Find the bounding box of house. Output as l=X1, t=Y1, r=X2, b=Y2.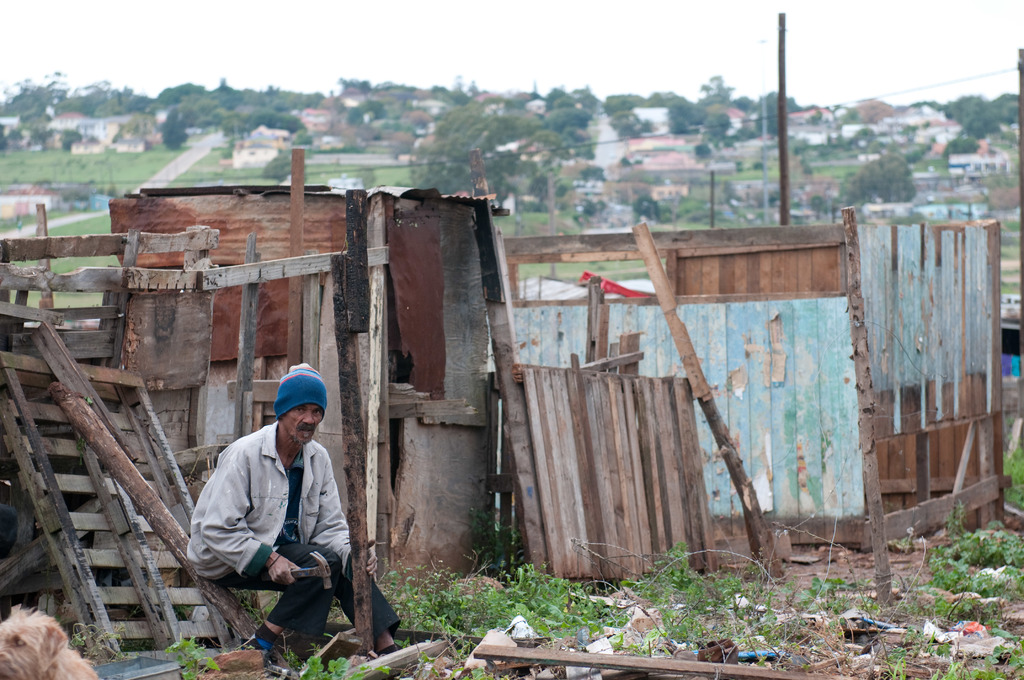
l=48, t=111, r=86, b=130.
